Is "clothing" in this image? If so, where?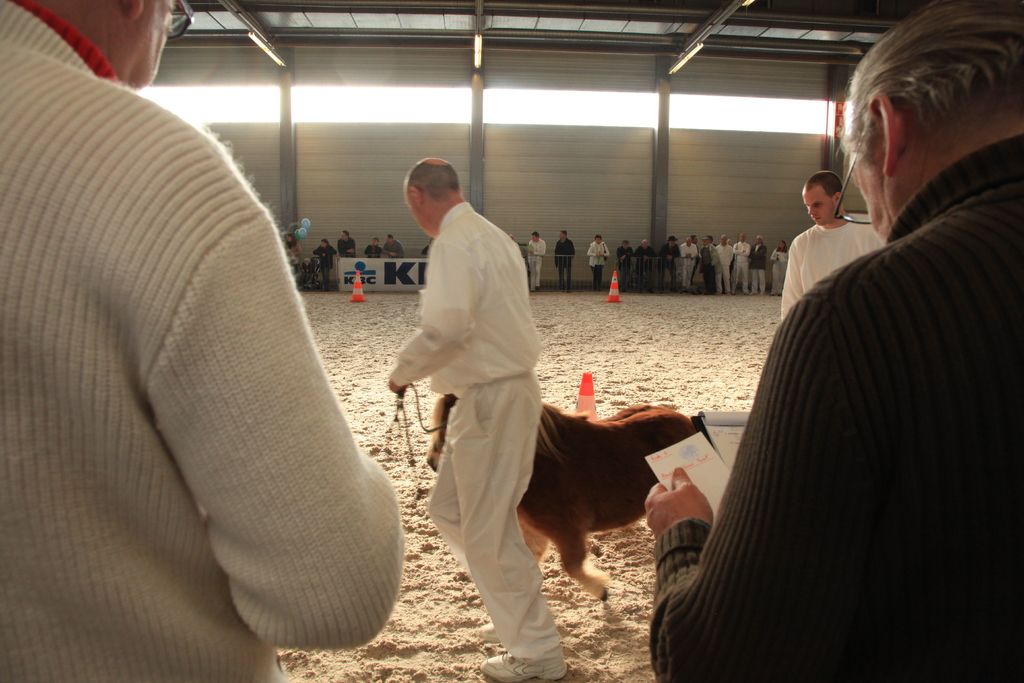
Yes, at <box>709,243,727,278</box>.
